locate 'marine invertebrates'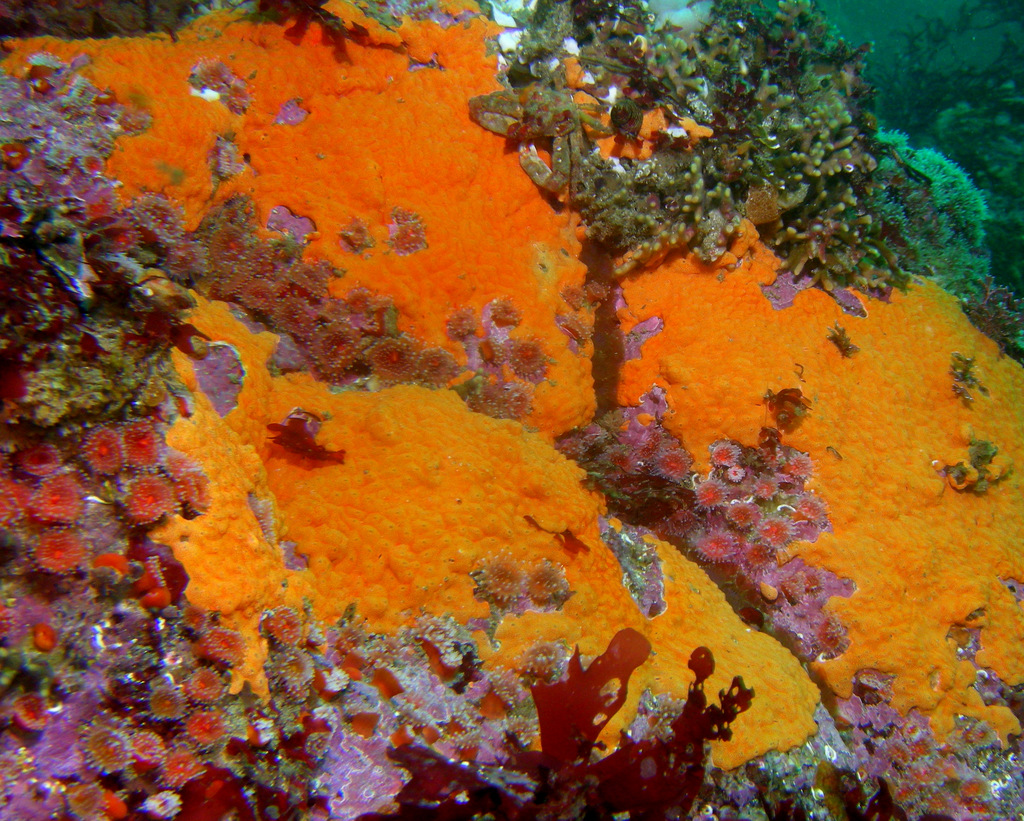
[x1=20, y1=528, x2=85, y2=577]
